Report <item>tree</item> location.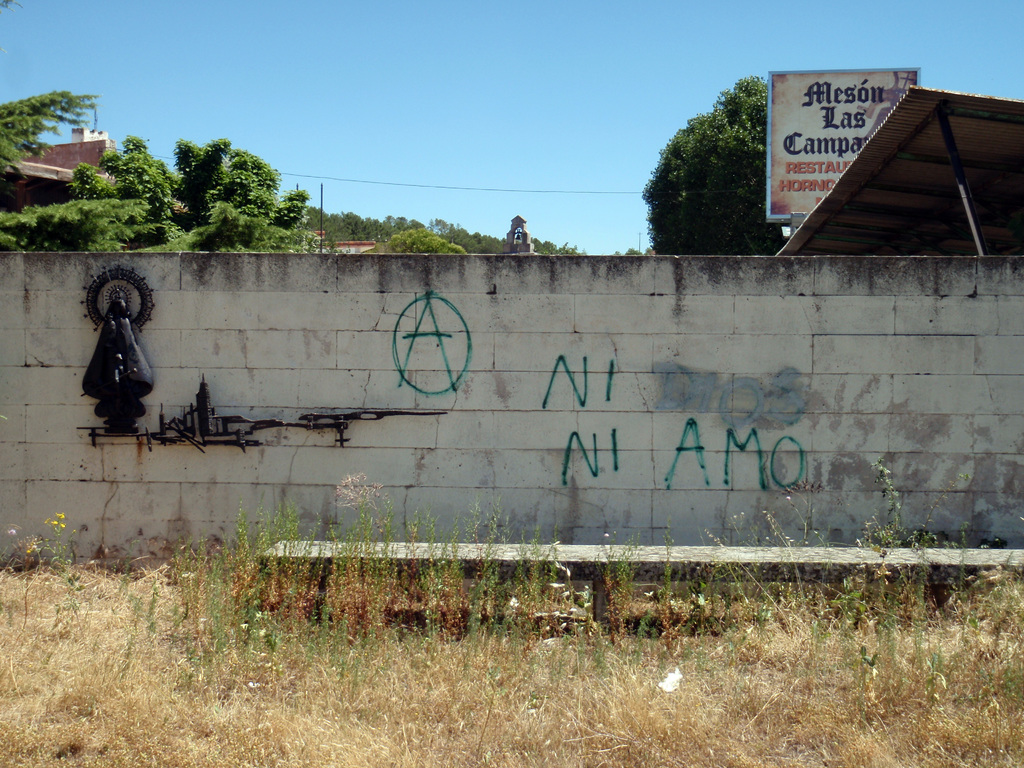
Report: (648,85,787,258).
